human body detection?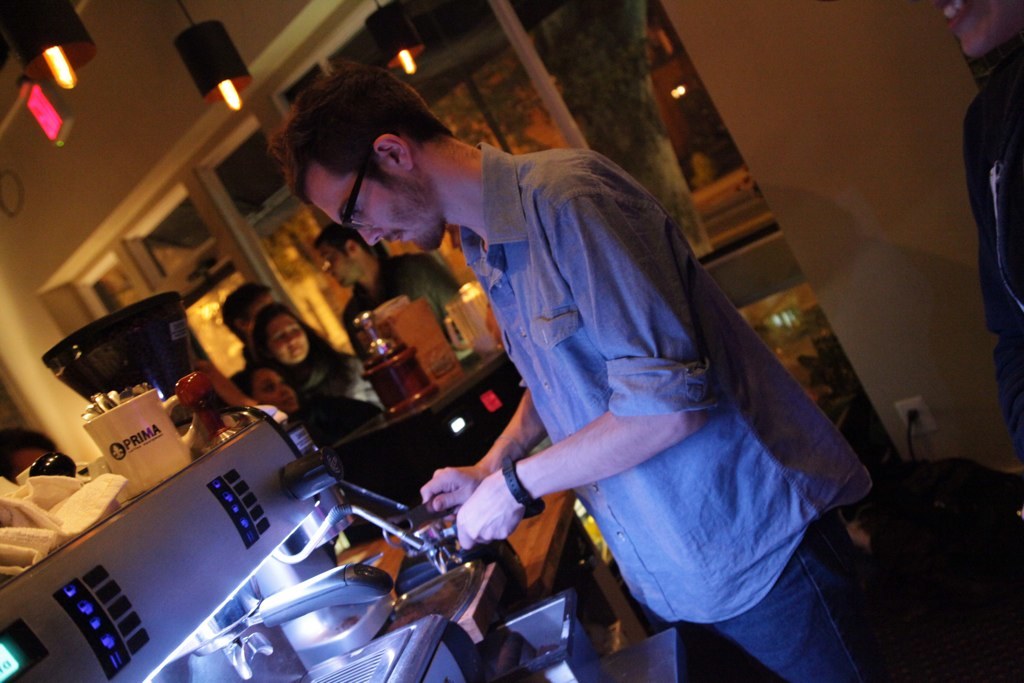
{"x1": 221, "y1": 280, "x2": 276, "y2": 360}
